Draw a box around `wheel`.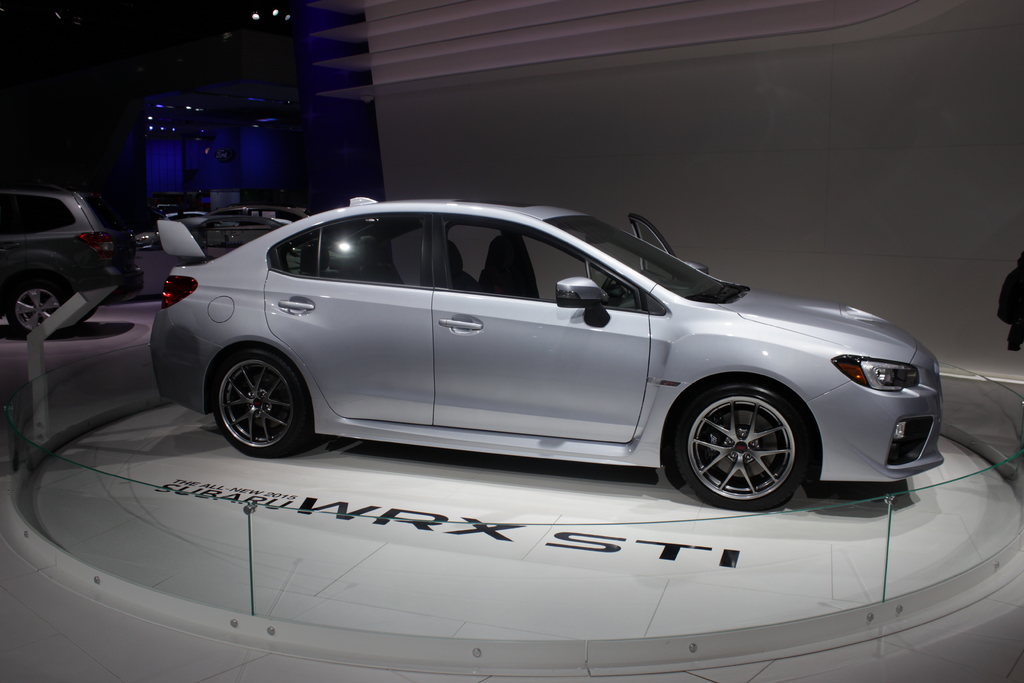
(7,281,62,337).
